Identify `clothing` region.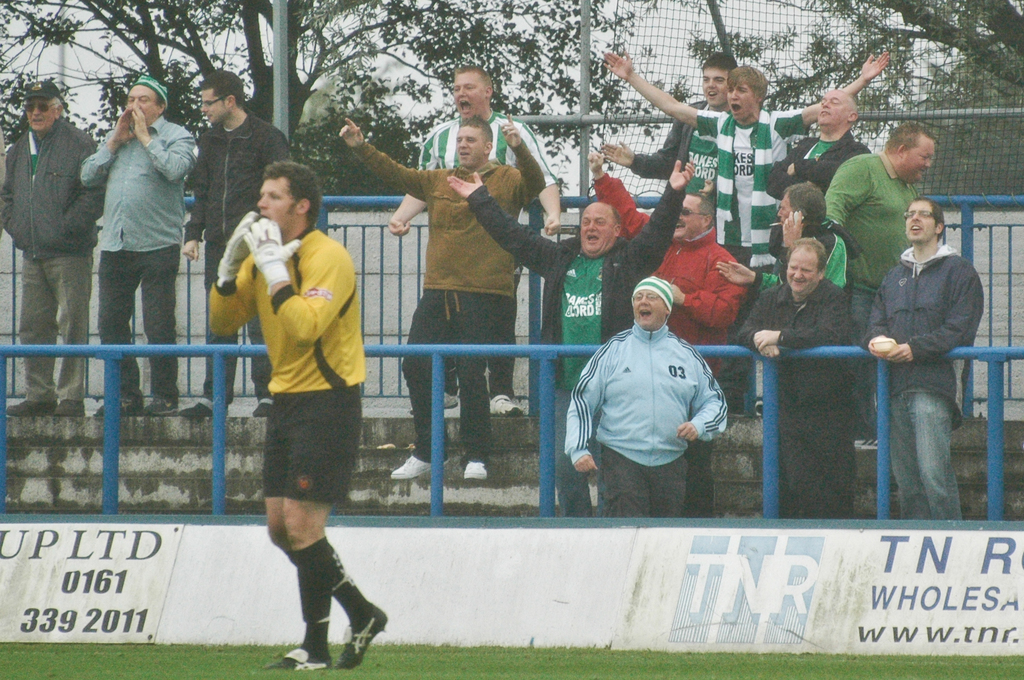
Region: <box>748,271,849,428</box>.
